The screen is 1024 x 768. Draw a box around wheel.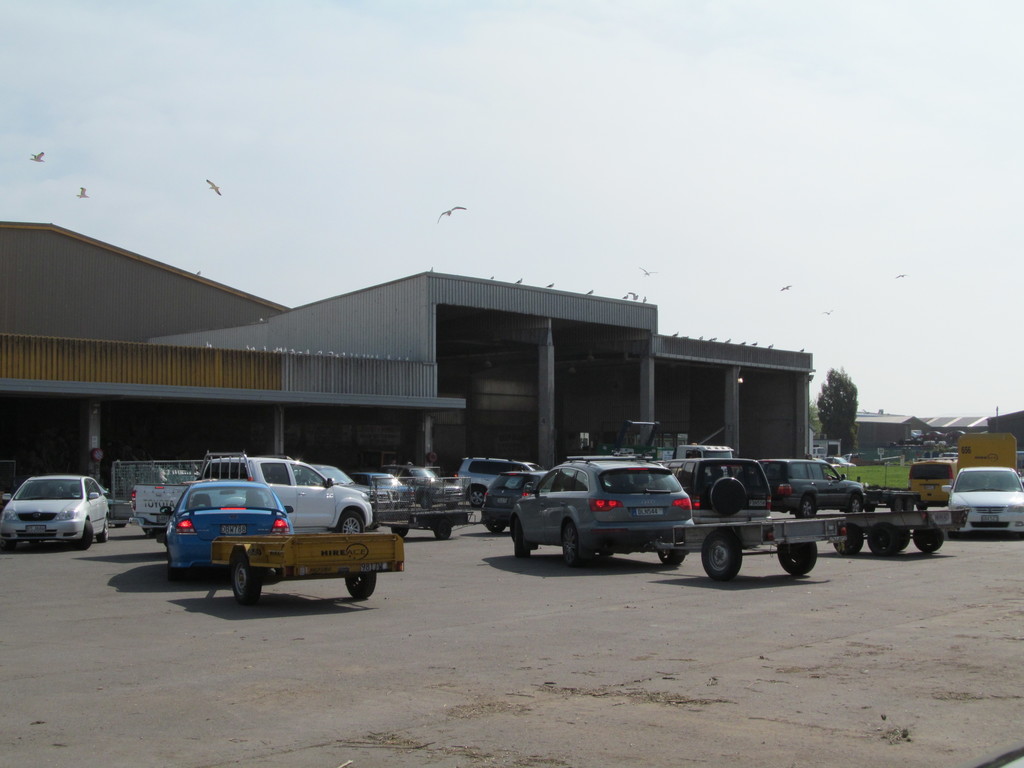
bbox(835, 524, 865, 557).
